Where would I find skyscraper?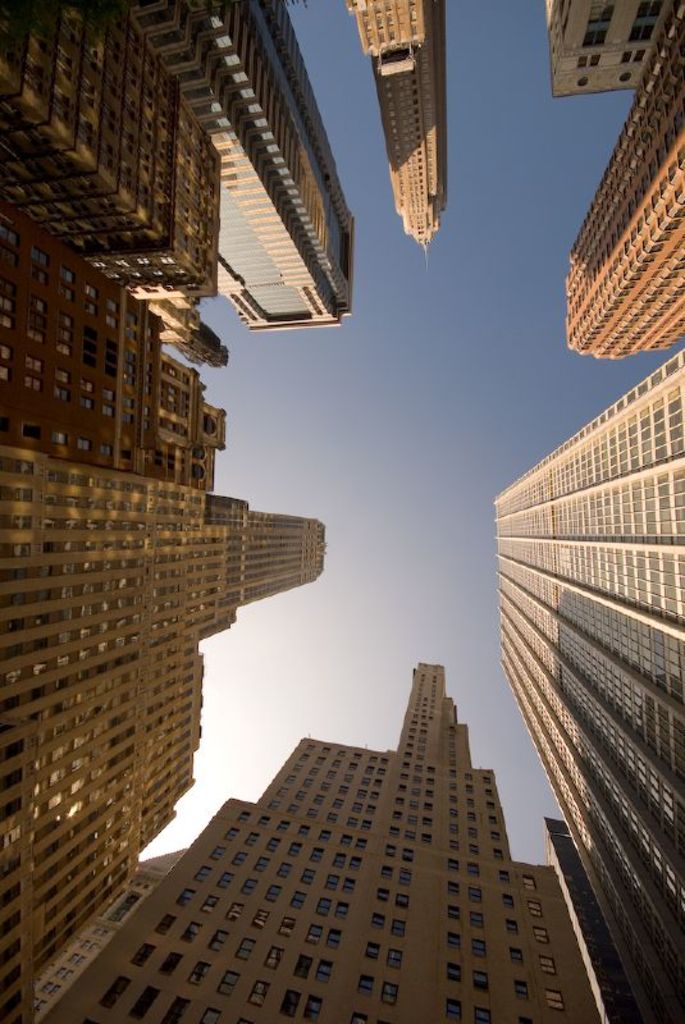
At [551, 6, 684, 364].
